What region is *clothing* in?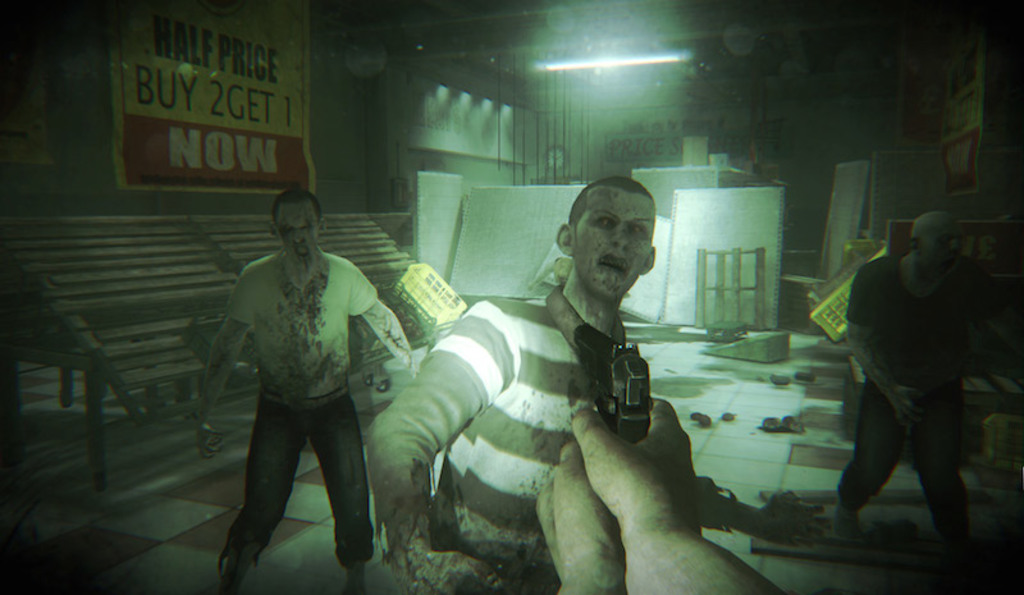
Rect(218, 244, 383, 571).
